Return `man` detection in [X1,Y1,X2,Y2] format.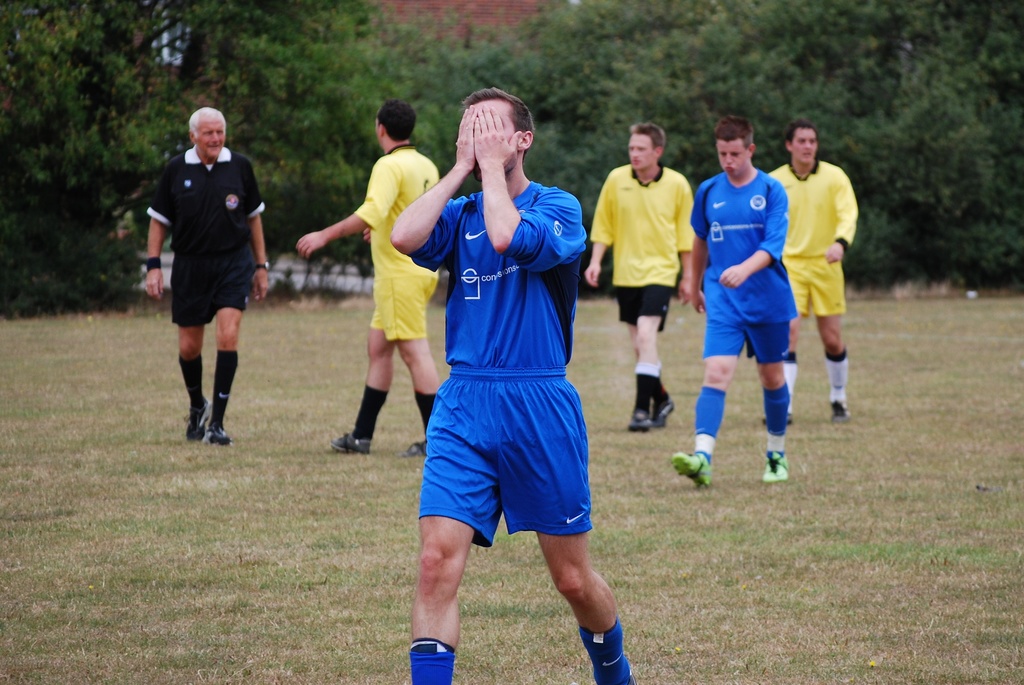
[661,115,788,492].
